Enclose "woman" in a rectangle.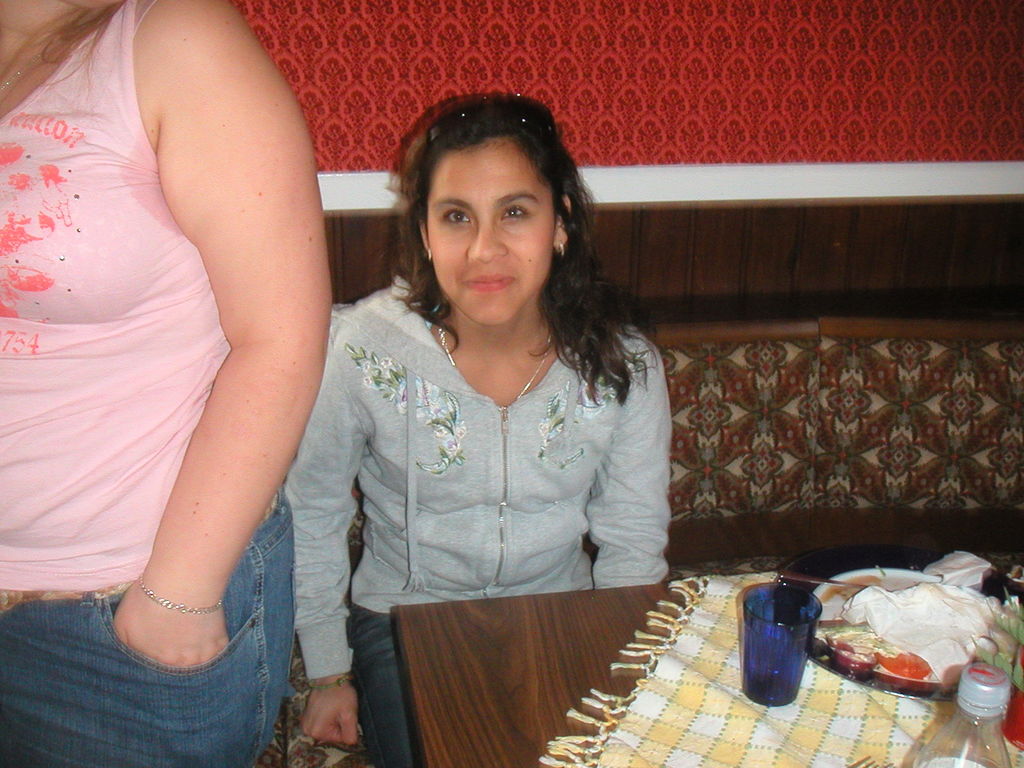
region(271, 91, 675, 723).
